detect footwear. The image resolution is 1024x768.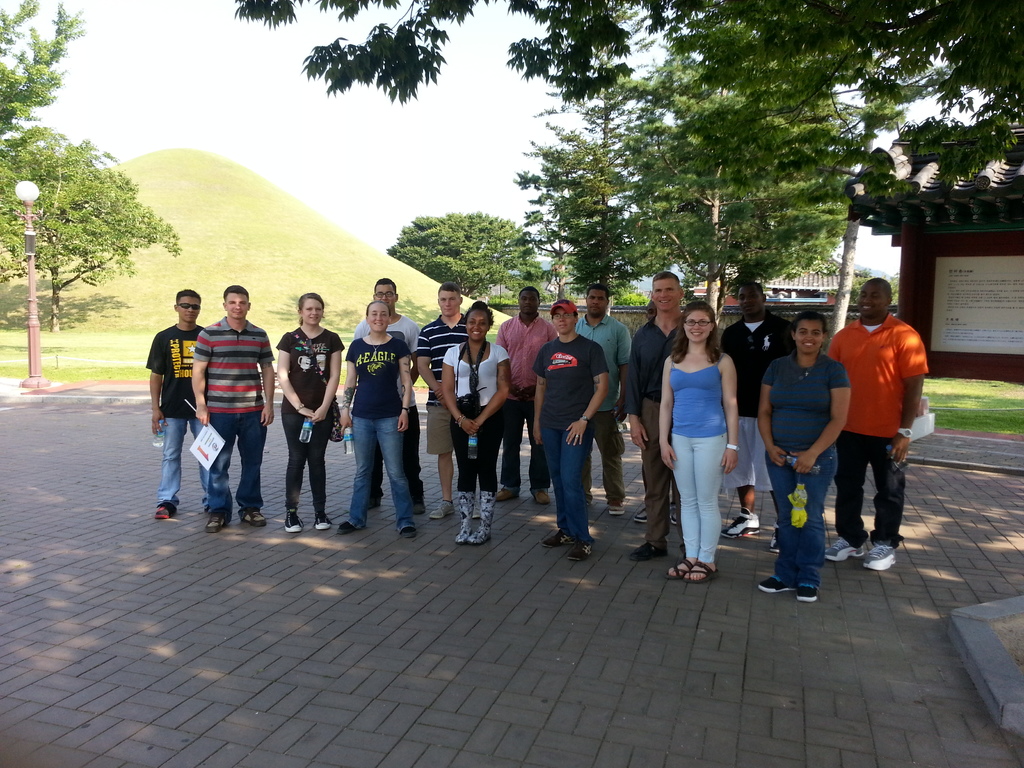
bbox=[542, 530, 573, 547].
